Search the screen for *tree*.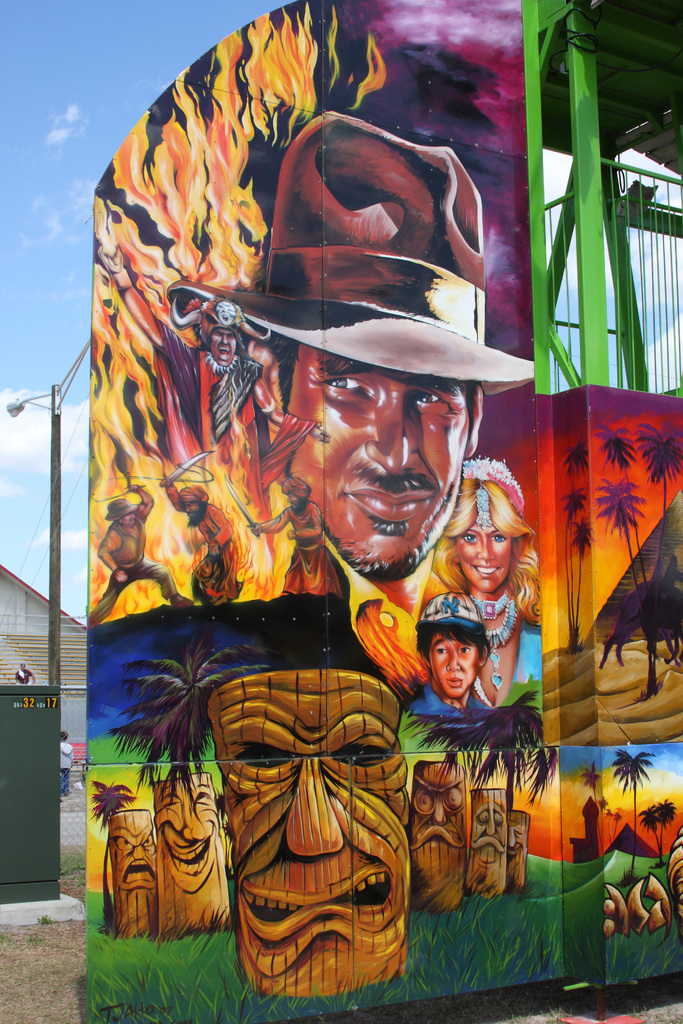
Found at crop(556, 462, 589, 643).
